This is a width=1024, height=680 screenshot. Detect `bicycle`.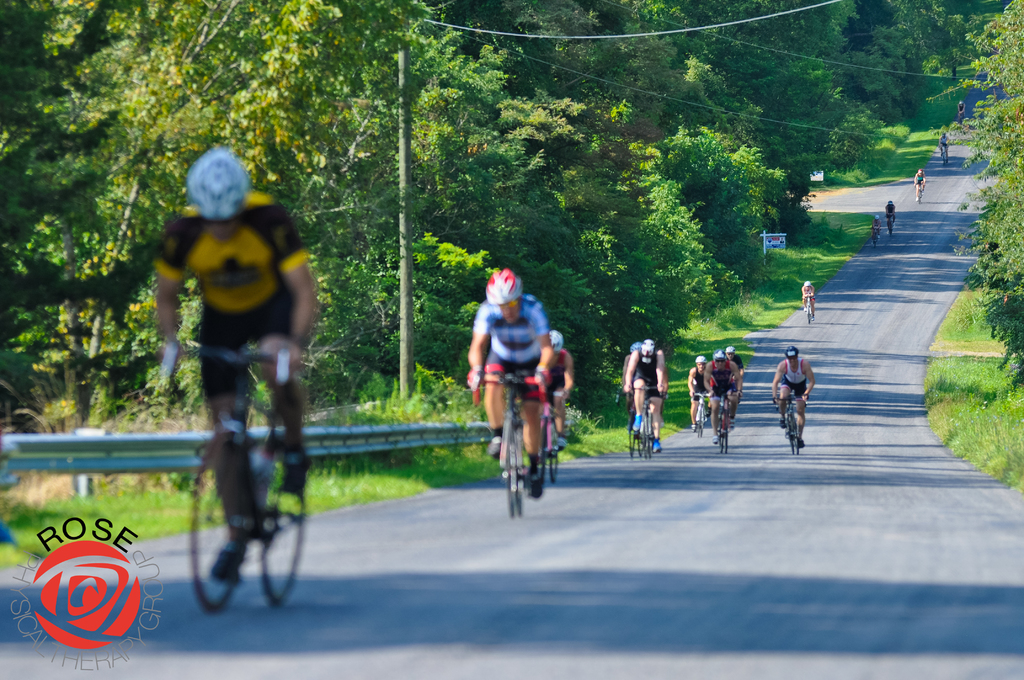
x1=692, y1=389, x2=712, y2=437.
